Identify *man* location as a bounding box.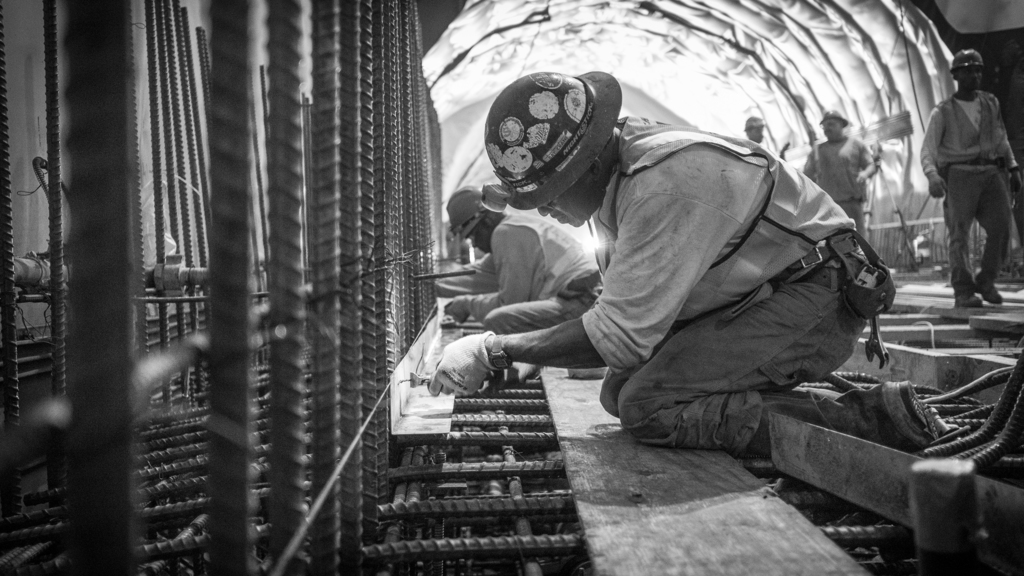
(left=797, top=109, right=876, bottom=250).
